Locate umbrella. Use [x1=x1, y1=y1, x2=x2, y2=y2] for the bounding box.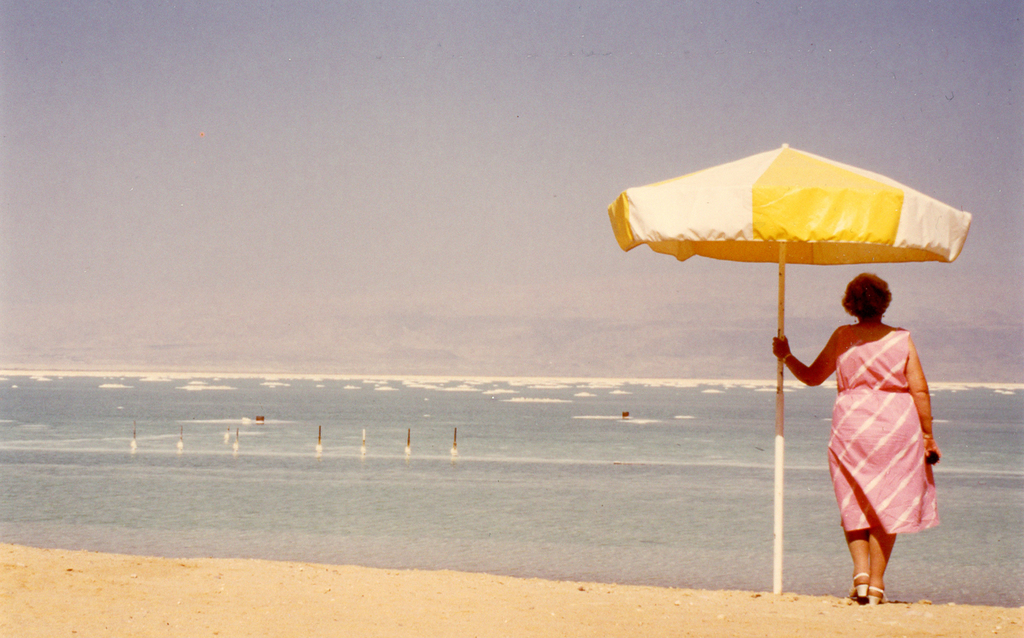
[x1=594, y1=137, x2=1009, y2=607].
